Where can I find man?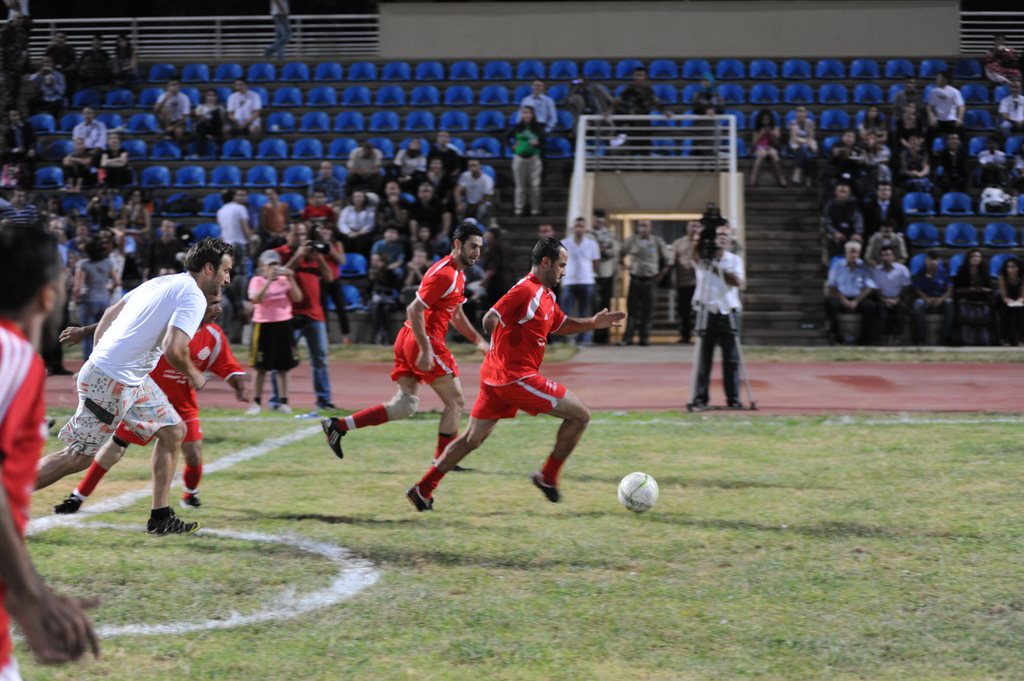
You can find it at detection(898, 130, 932, 177).
